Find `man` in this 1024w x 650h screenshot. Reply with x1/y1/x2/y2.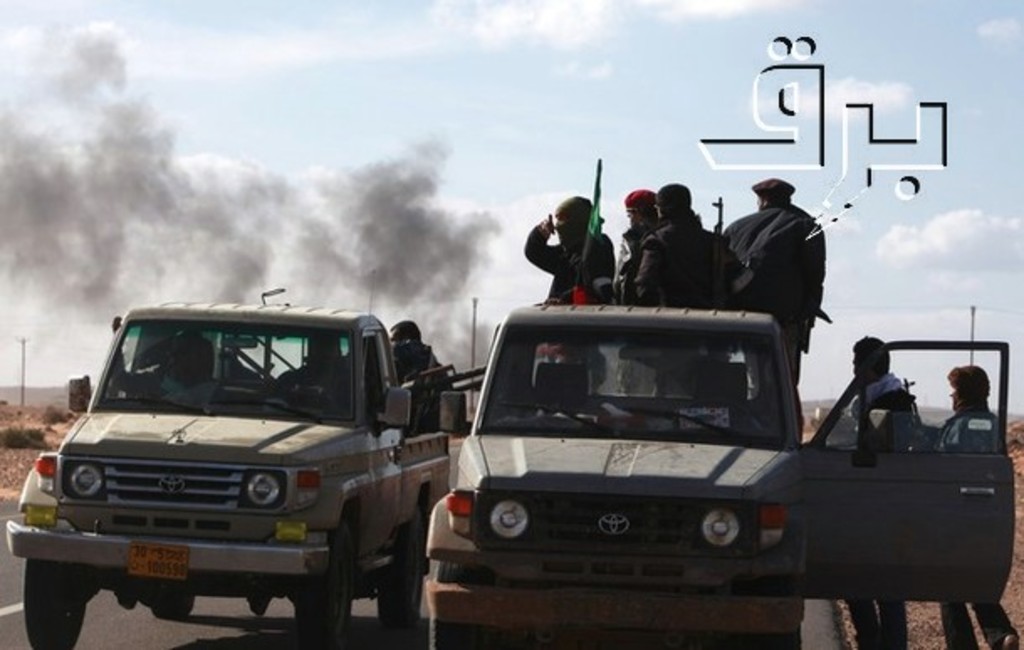
635/176/755/405.
